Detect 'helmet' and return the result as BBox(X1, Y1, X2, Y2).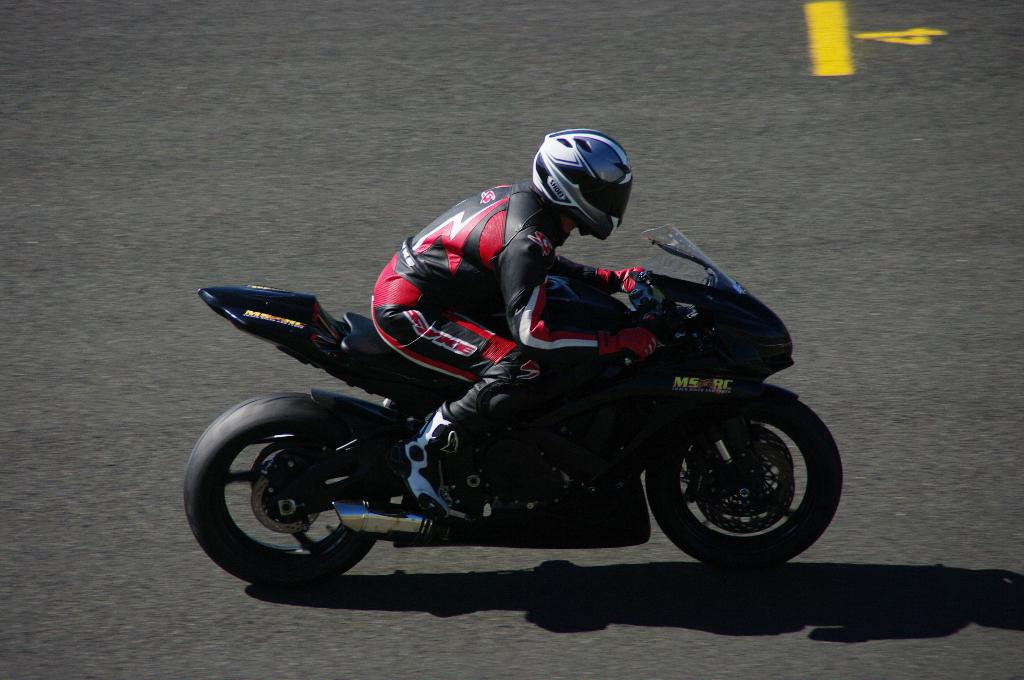
BBox(525, 125, 637, 246).
